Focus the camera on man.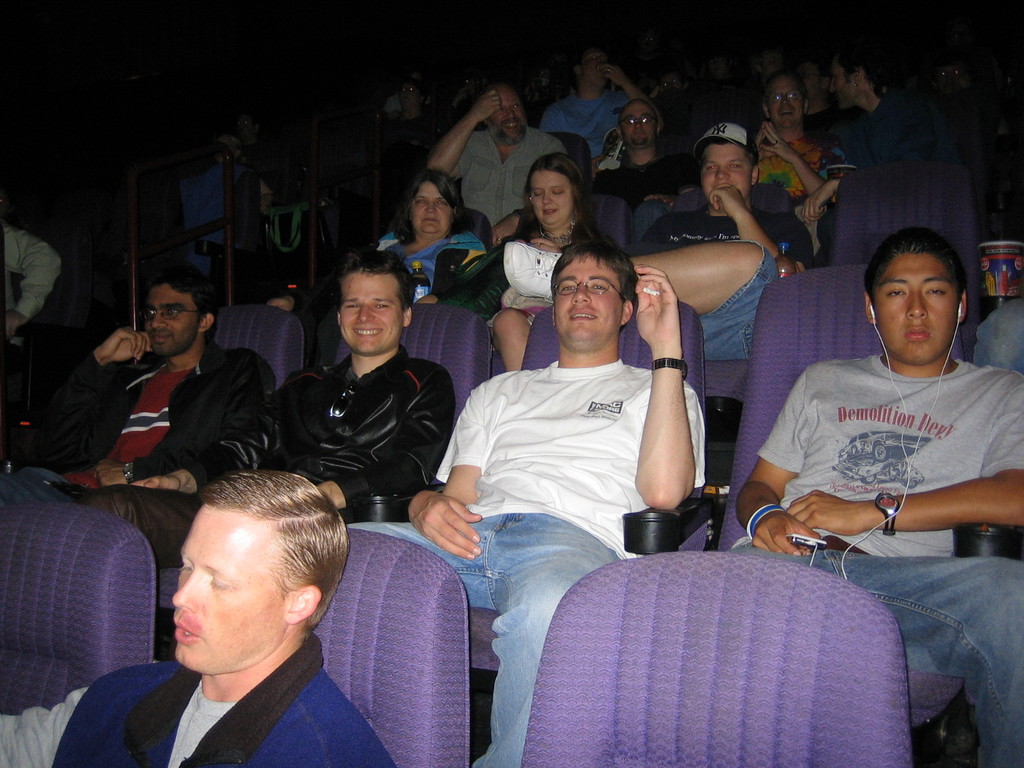
Focus region: 735,227,1023,767.
